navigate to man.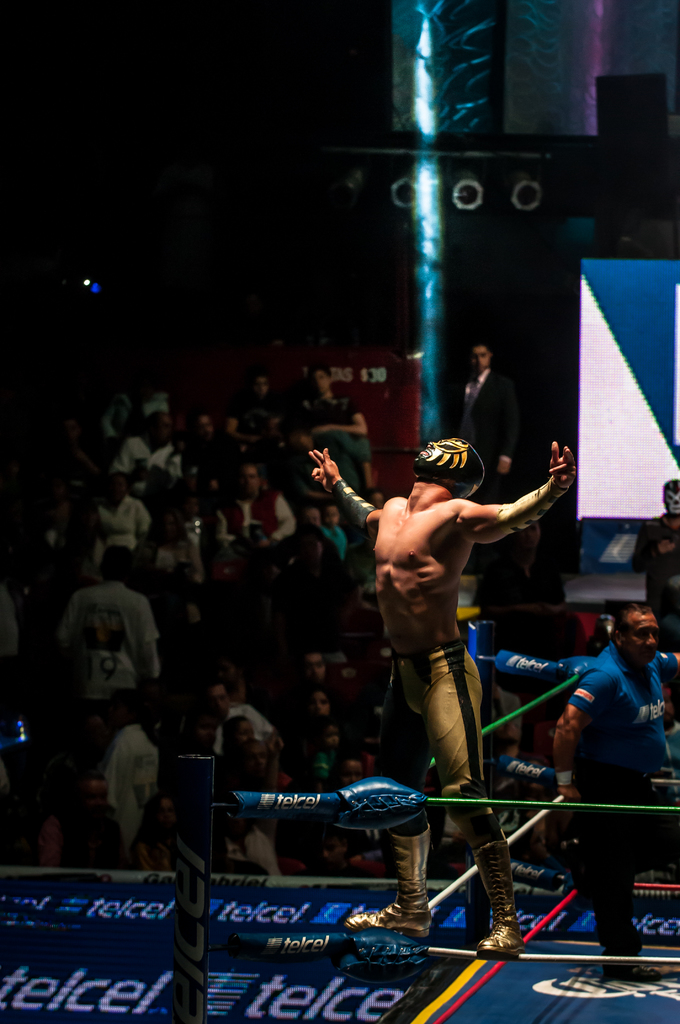
Navigation target: 554,602,679,981.
